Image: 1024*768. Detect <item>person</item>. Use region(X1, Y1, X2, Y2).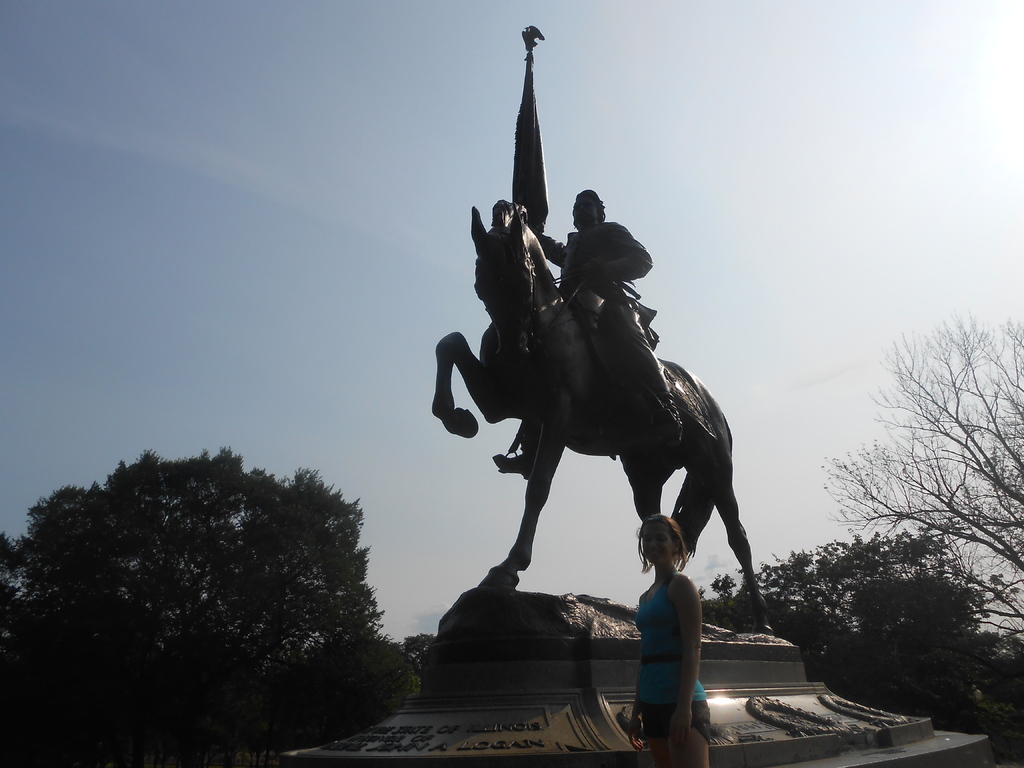
region(632, 513, 730, 767).
